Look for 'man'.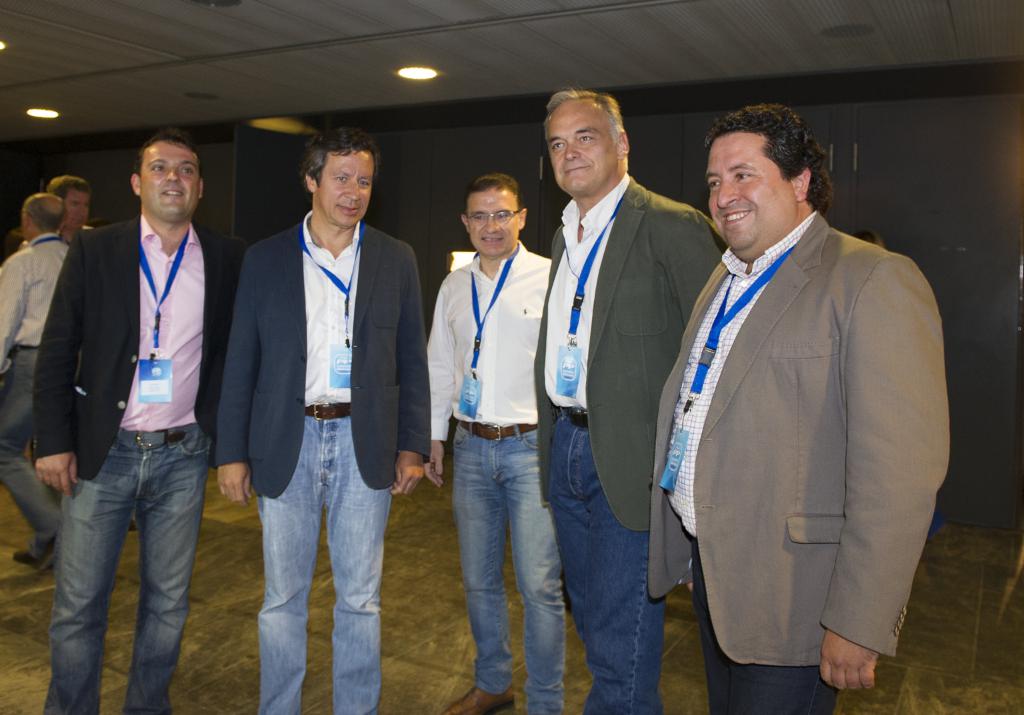
Found: x1=45 y1=173 x2=97 y2=250.
